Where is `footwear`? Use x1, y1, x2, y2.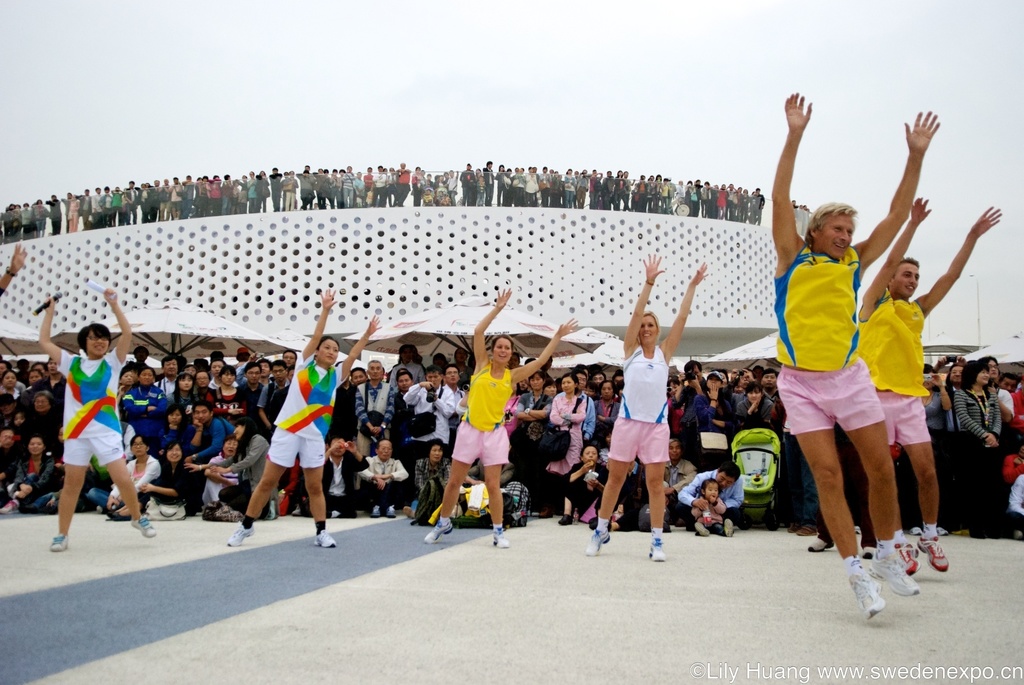
49, 533, 69, 553.
